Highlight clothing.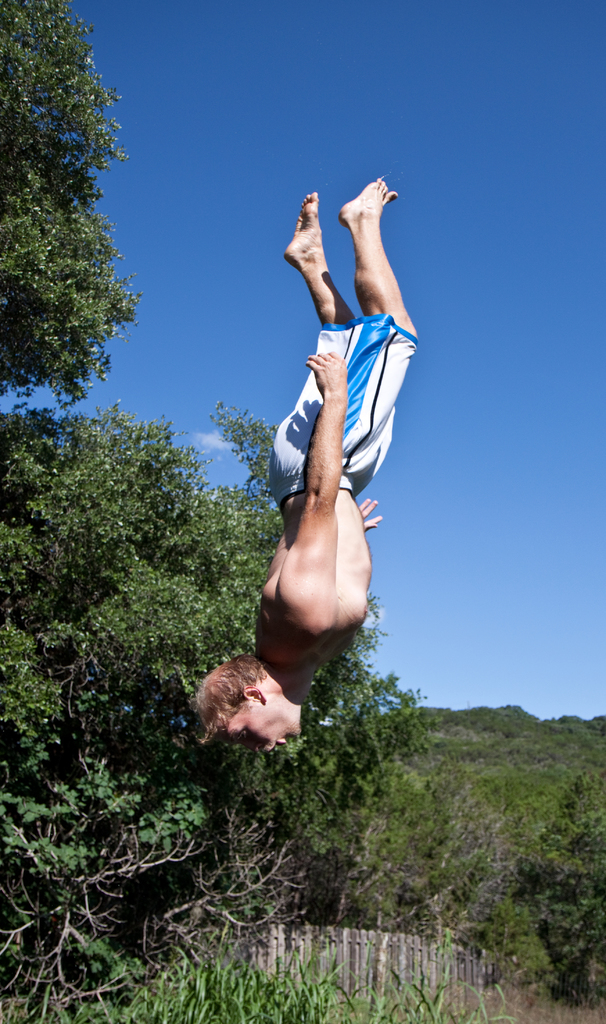
Highlighted region: [261, 321, 409, 554].
